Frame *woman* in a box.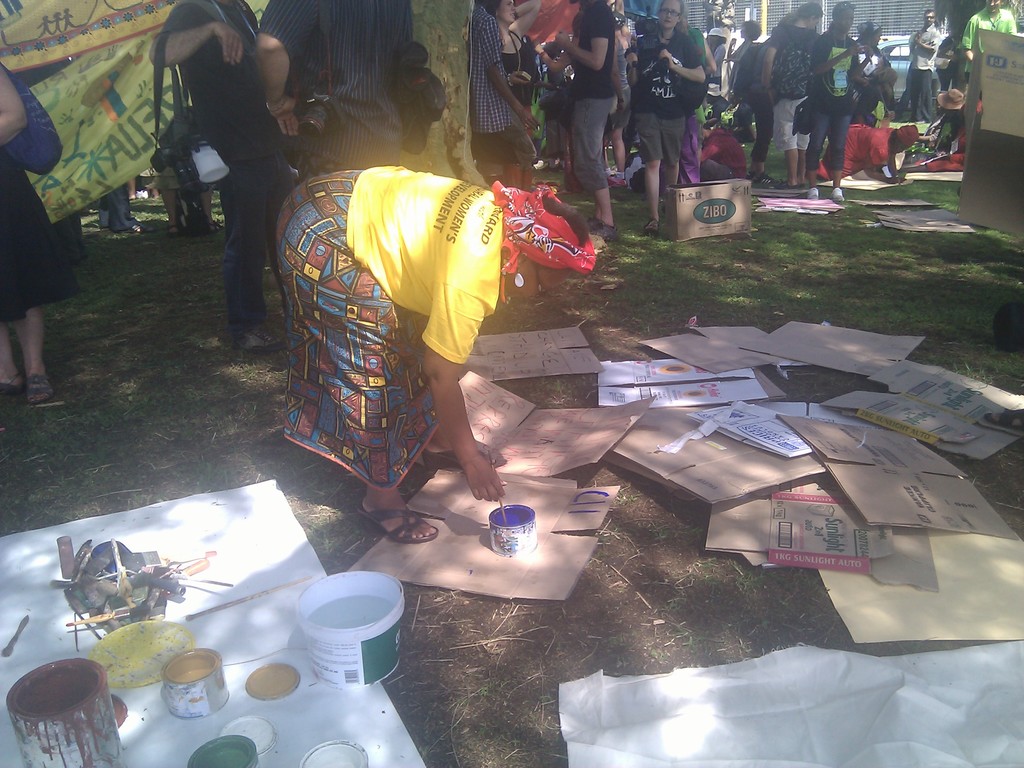
l=707, t=28, r=726, b=95.
